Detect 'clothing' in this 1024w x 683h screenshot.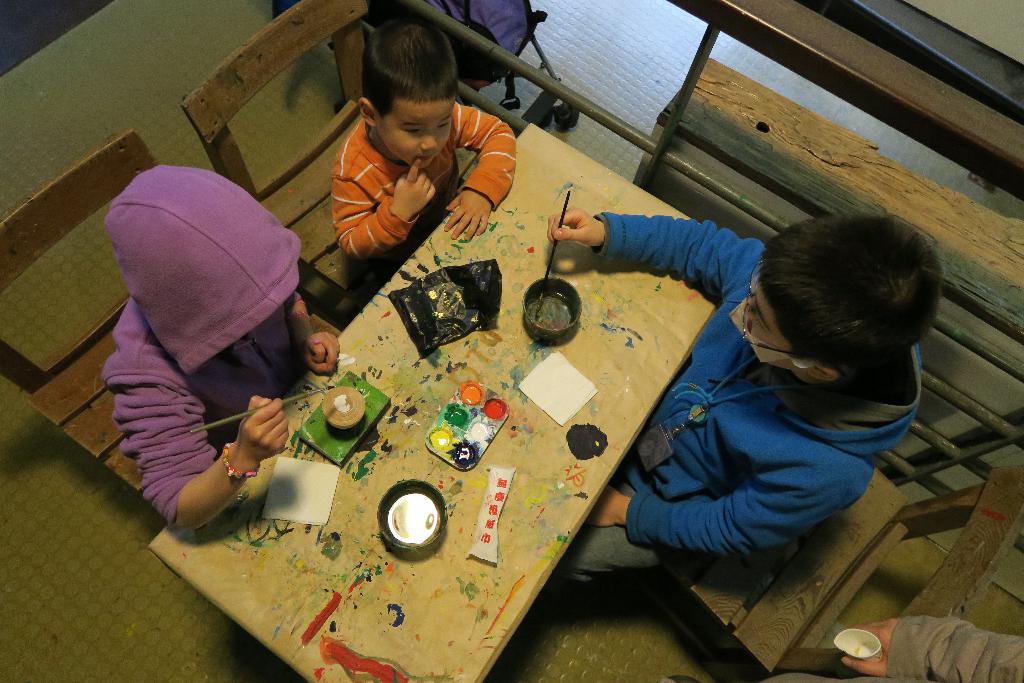
Detection: detection(99, 145, 330, 548).
